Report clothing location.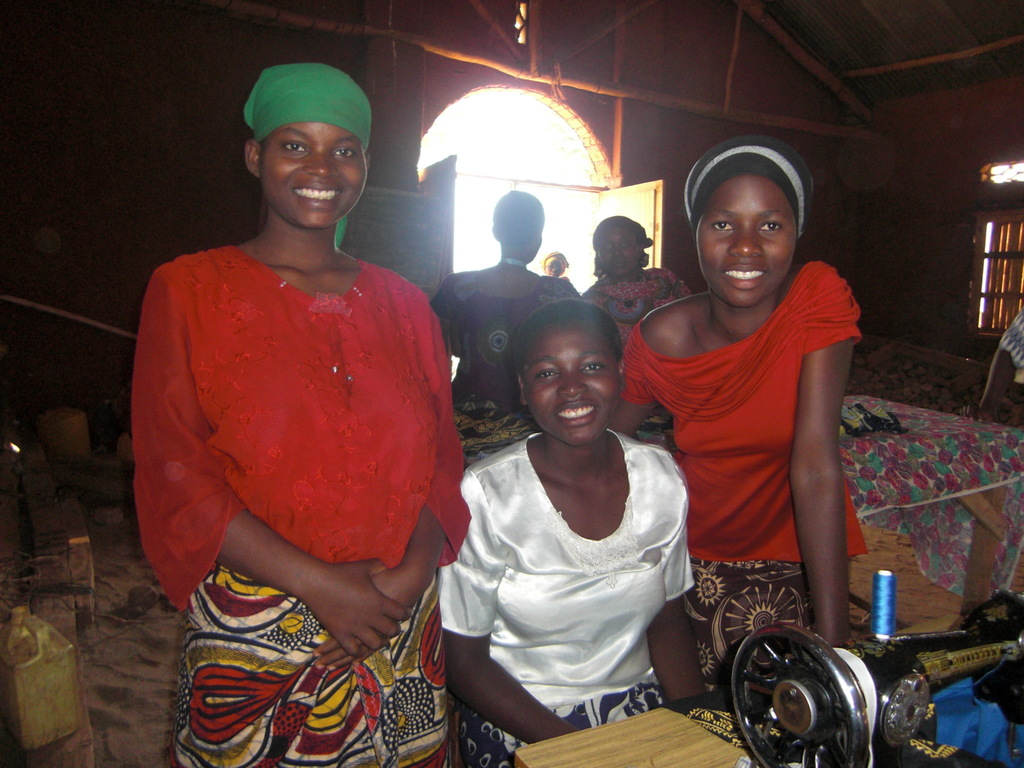
Report: 643/240/849/606.
